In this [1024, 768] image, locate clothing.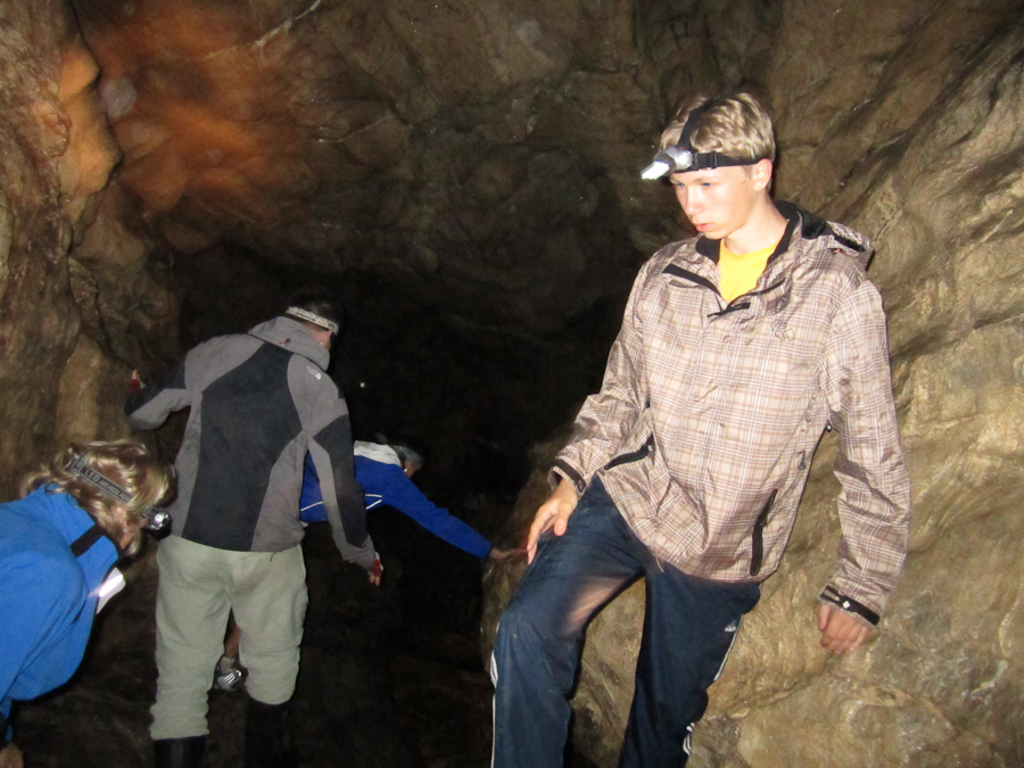
Bounding box: box(125, 312, 372, 558).
